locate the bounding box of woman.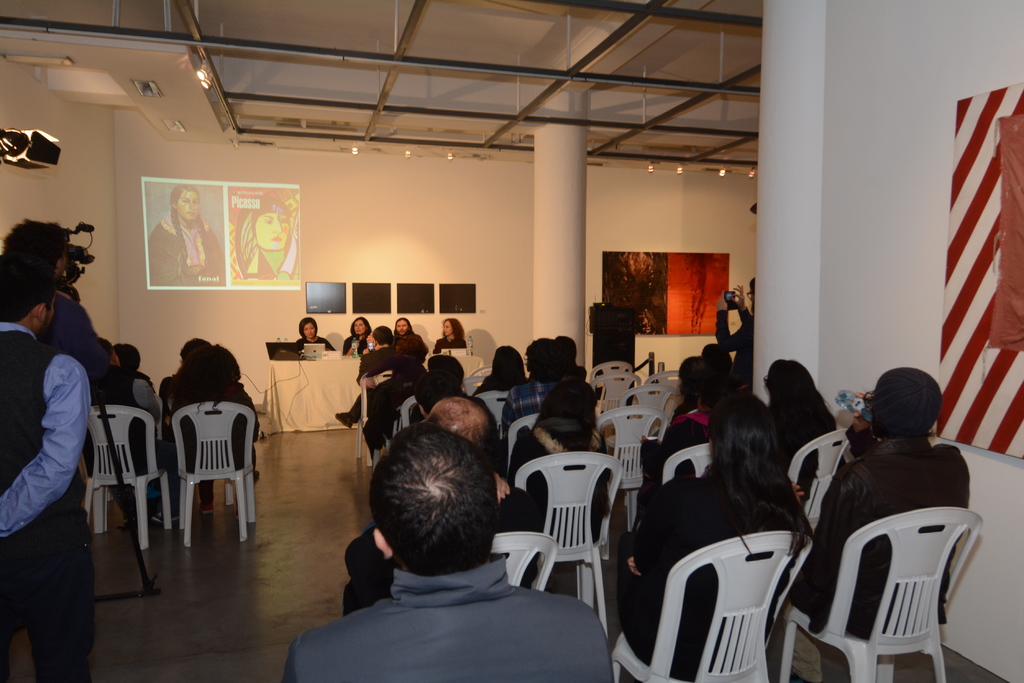
Bounding box: l=791, t=358, r=978, b=678.
